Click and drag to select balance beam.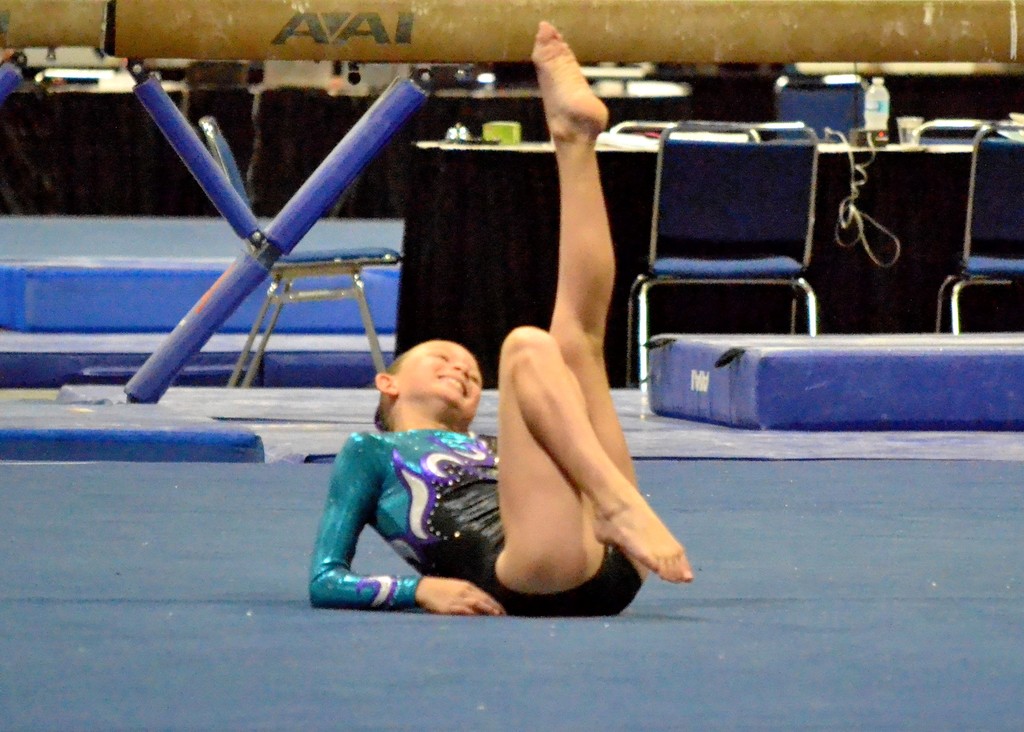
Selection: [0, 0, 98, 49].
